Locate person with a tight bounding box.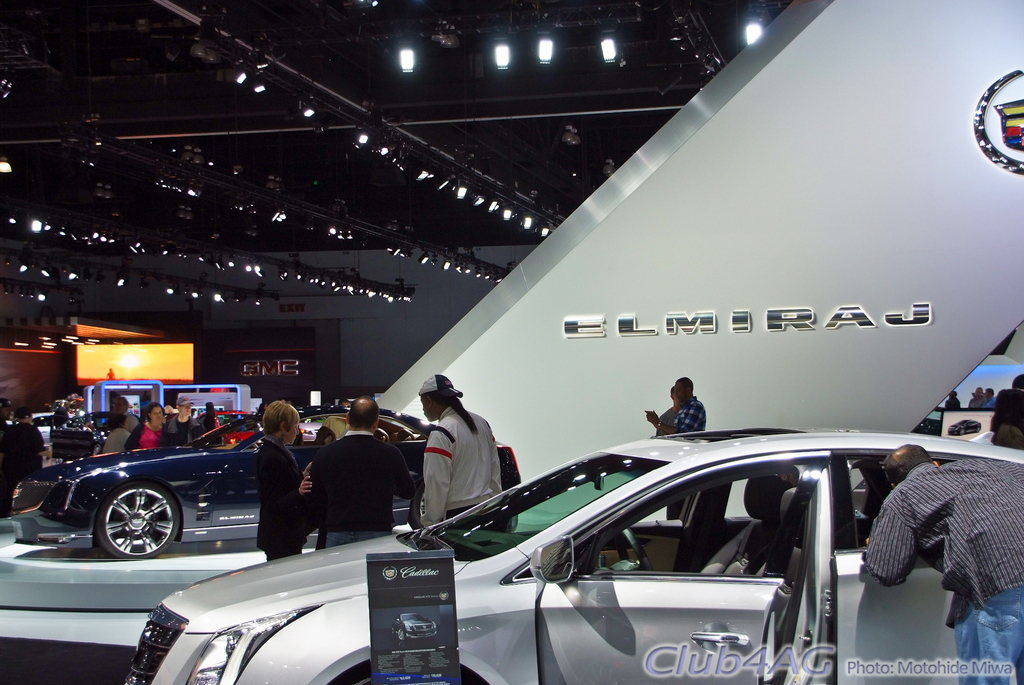
{"x1": 652, "y1": 387, "x2": 680, "y2": 438}.
